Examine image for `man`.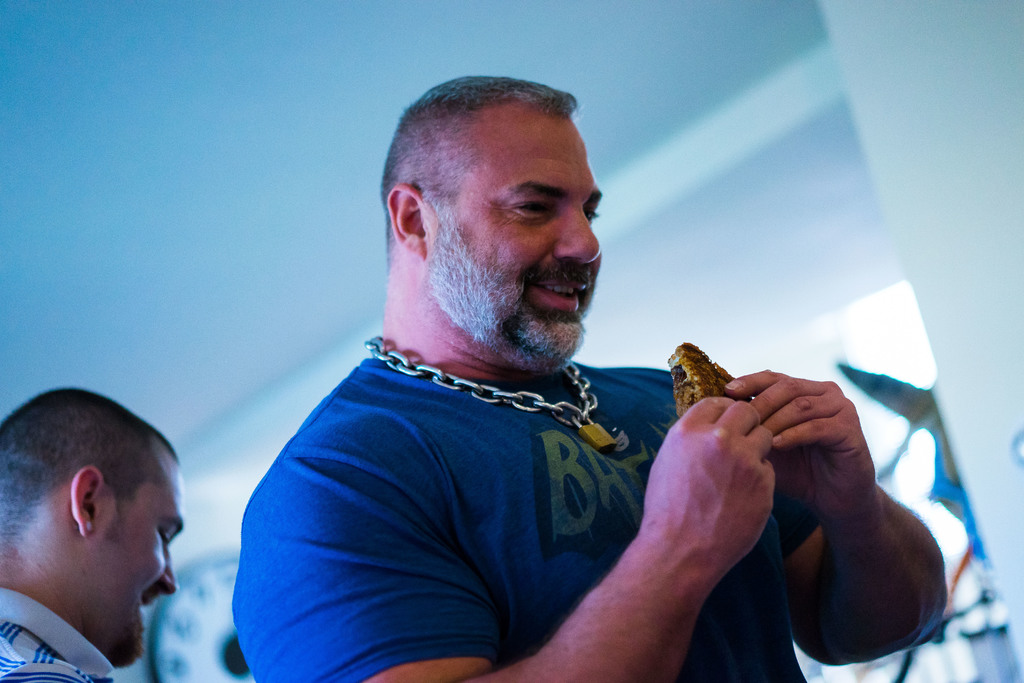
Examination result: box(0, 388, 189, 682).
